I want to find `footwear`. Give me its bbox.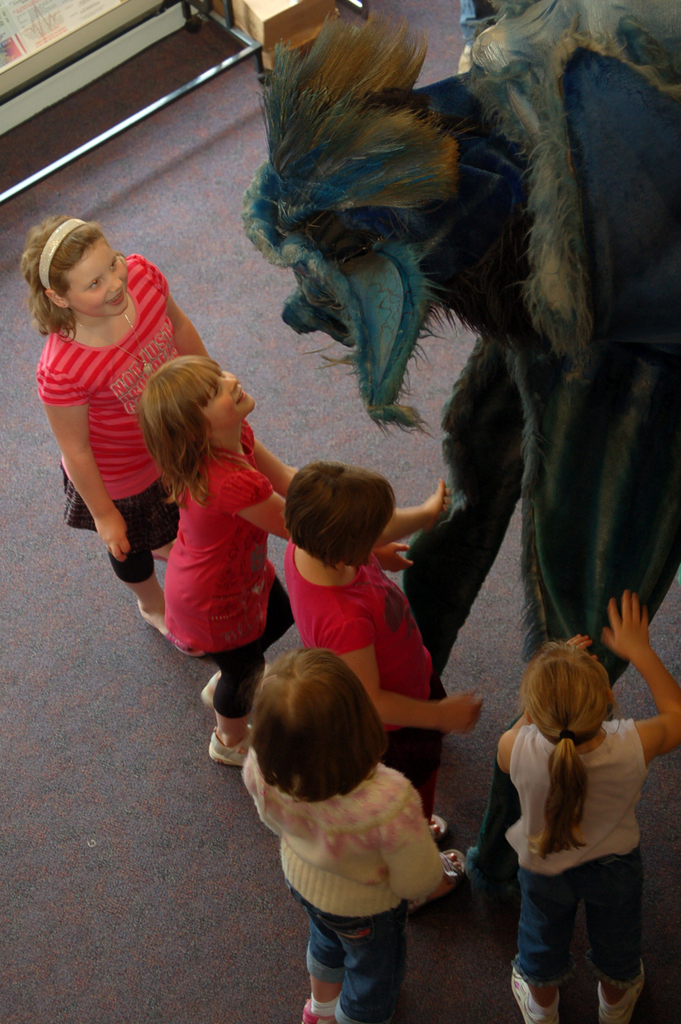
(left=509, top=955, right=560, bottom=1023).
